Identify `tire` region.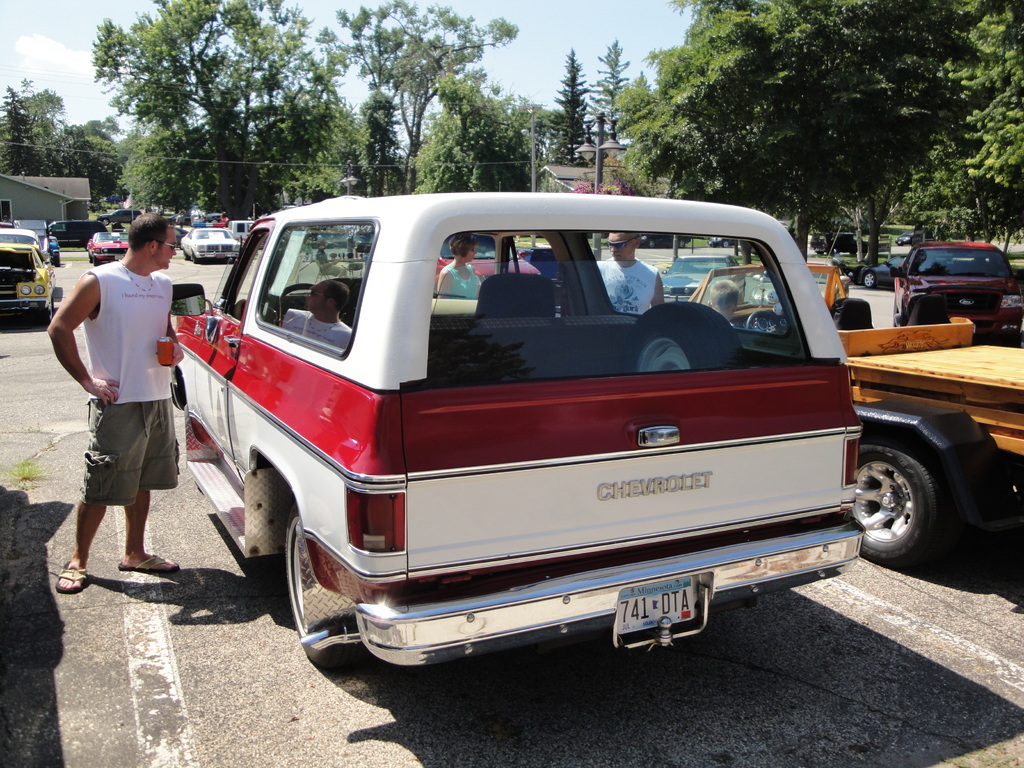
Region: bbox(37, 299, 55, 325).
